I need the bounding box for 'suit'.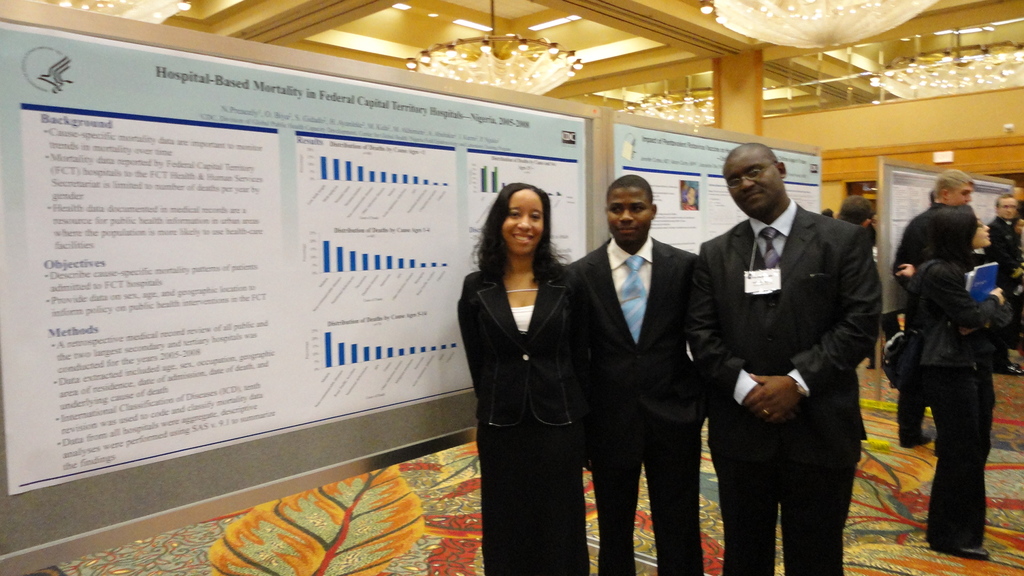
Here it is: <box>566,235,699,575</box>.
